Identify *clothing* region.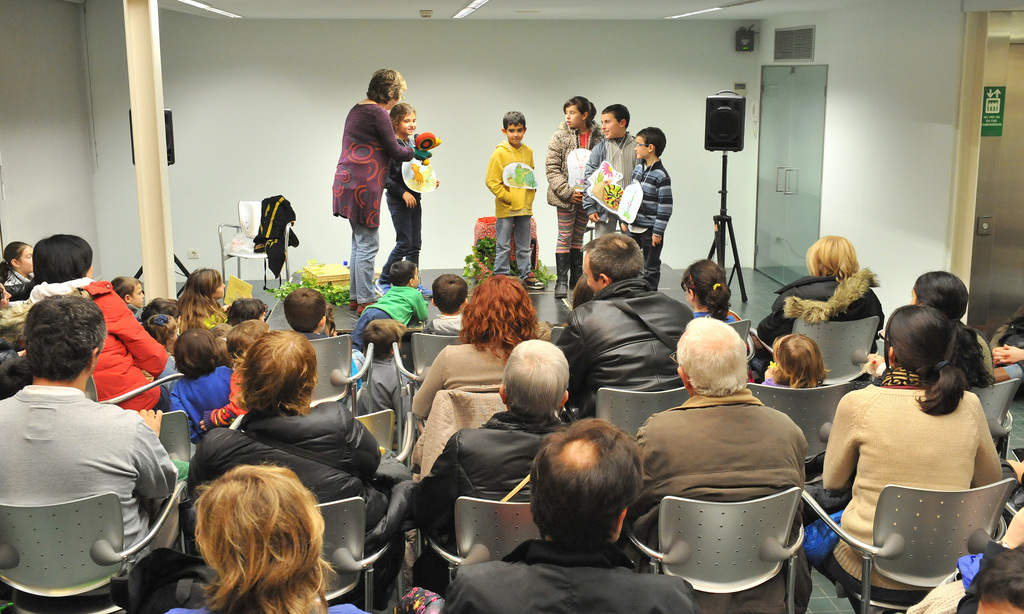
Region: rect(161, 597, 365, 613).
